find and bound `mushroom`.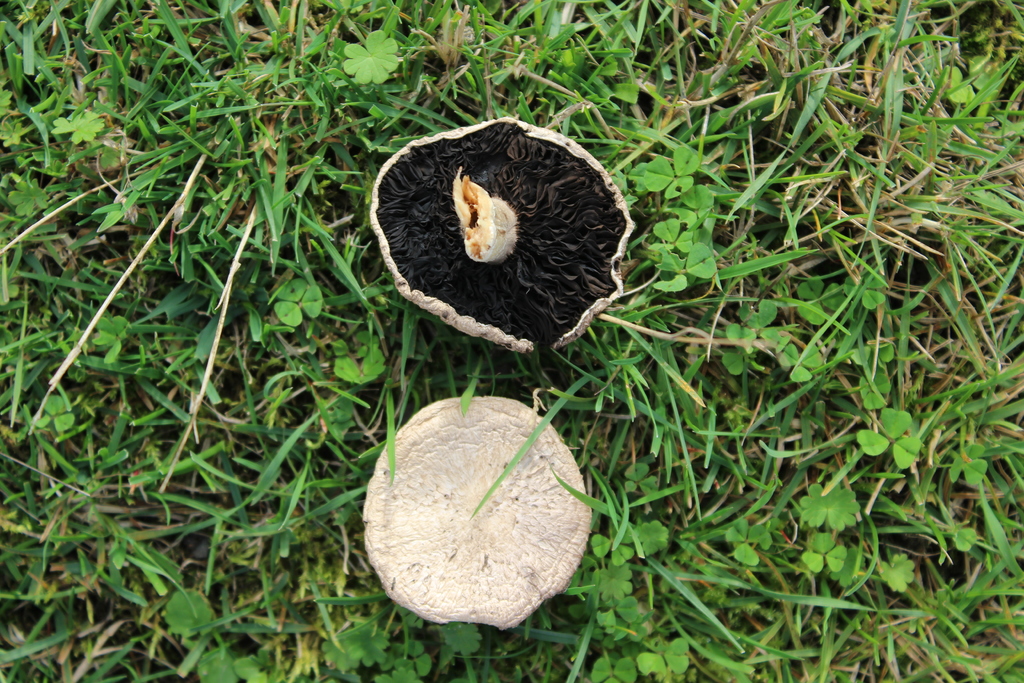
Bound: 365 397 591 630.
